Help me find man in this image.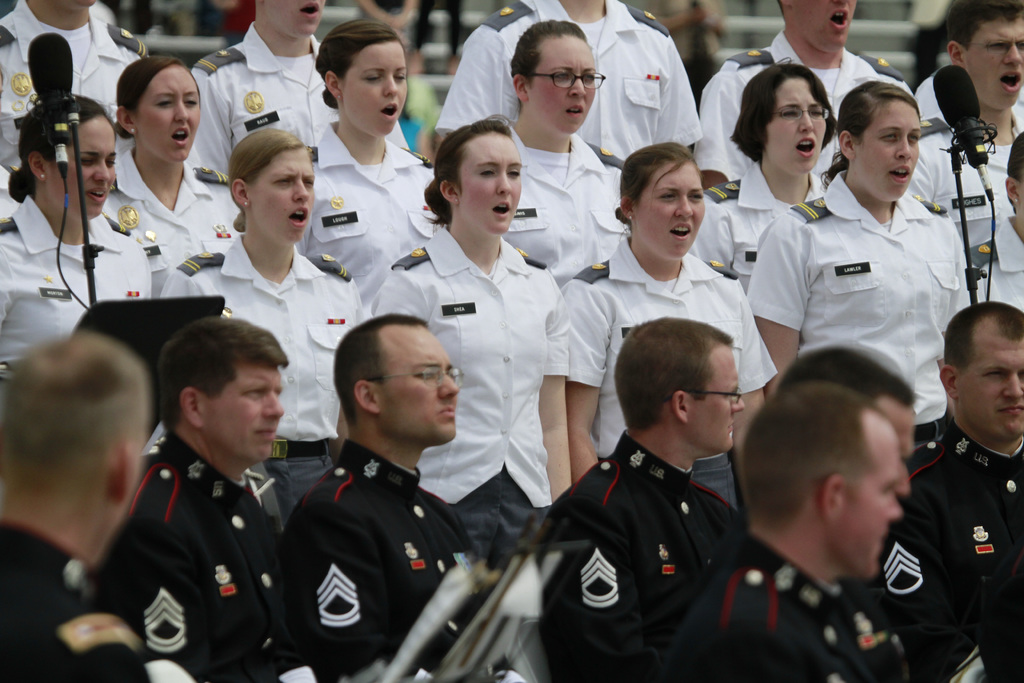
Found it: detection(433, 0, 702, 161).
